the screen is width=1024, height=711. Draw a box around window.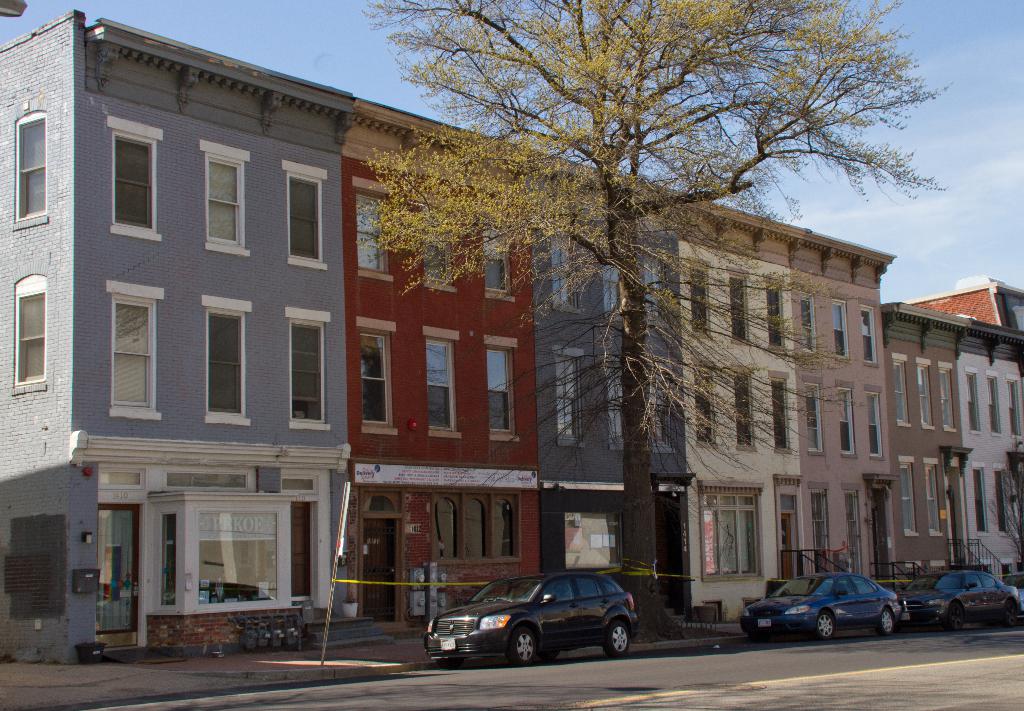
[x1=436, y1=498, x2=455, y2=557].
